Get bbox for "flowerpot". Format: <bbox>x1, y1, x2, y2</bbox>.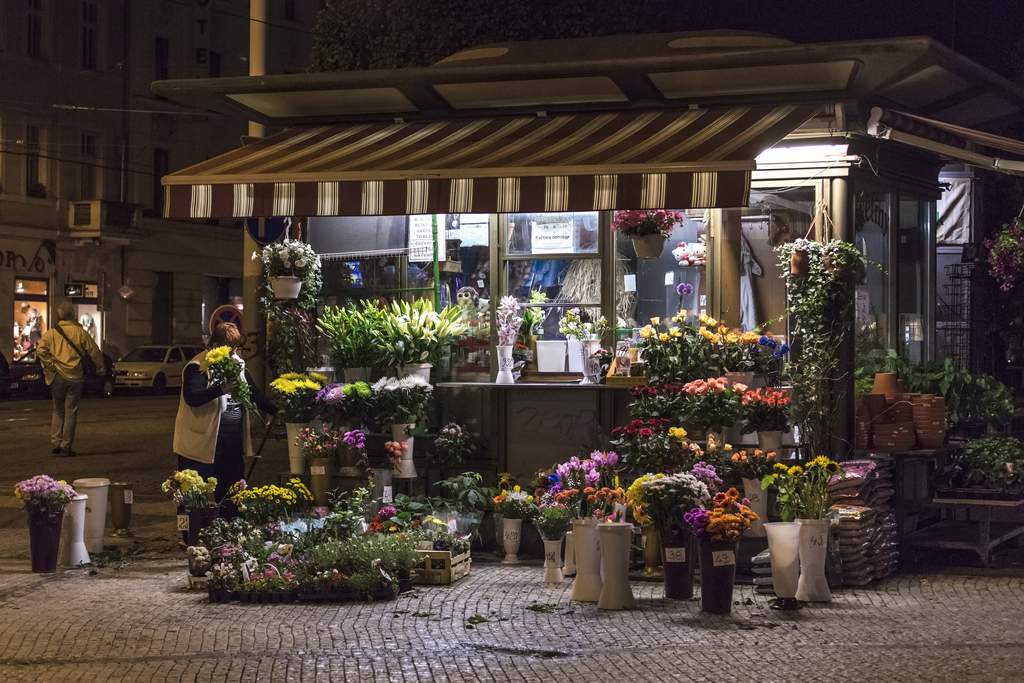
<bbox>564, 532, 575, 575</bbox>.
